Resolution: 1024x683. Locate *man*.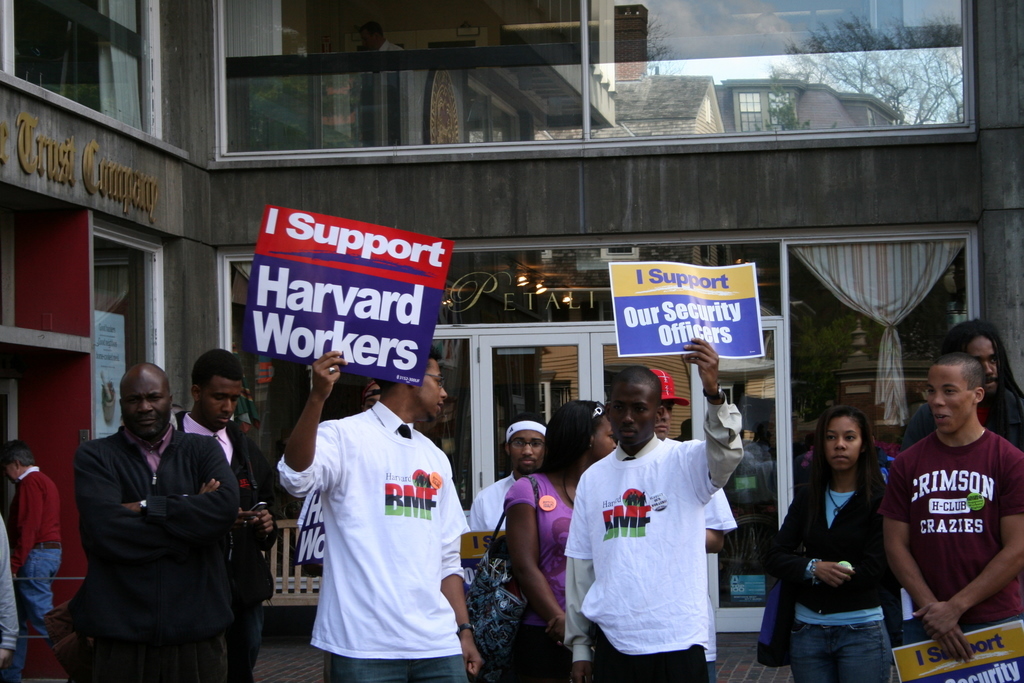
{"x1": 896, "y1": 322, "x2": 1023, "y2": 451}.
